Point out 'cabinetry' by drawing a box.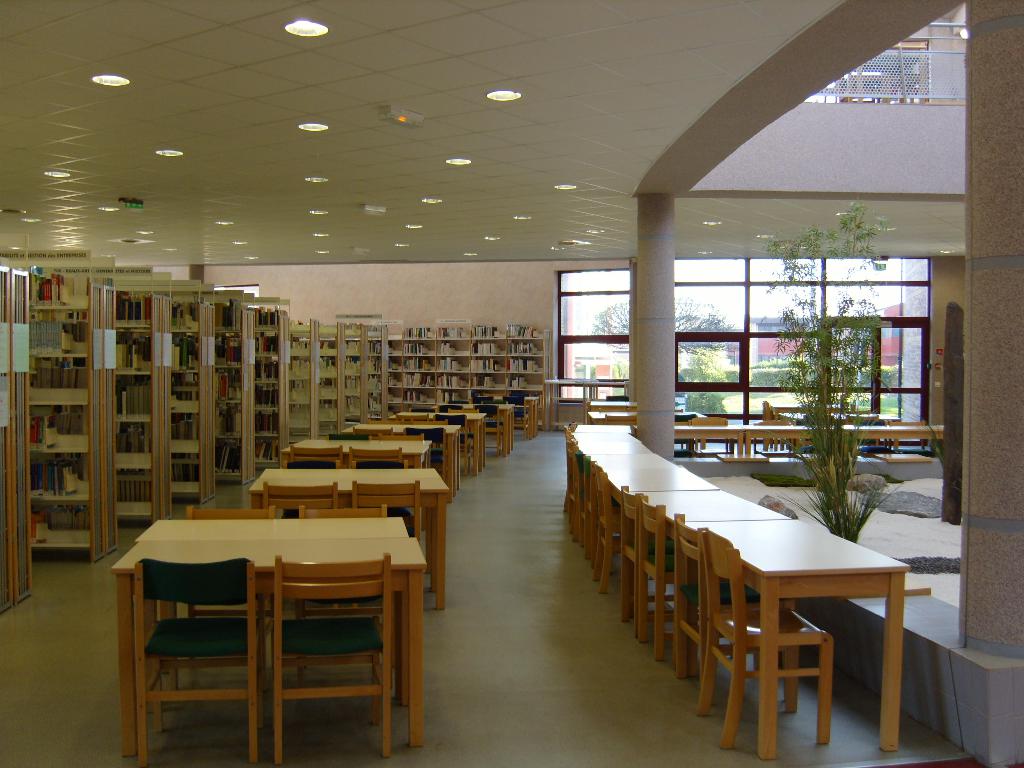
detection(113, 282, 172, 531).
